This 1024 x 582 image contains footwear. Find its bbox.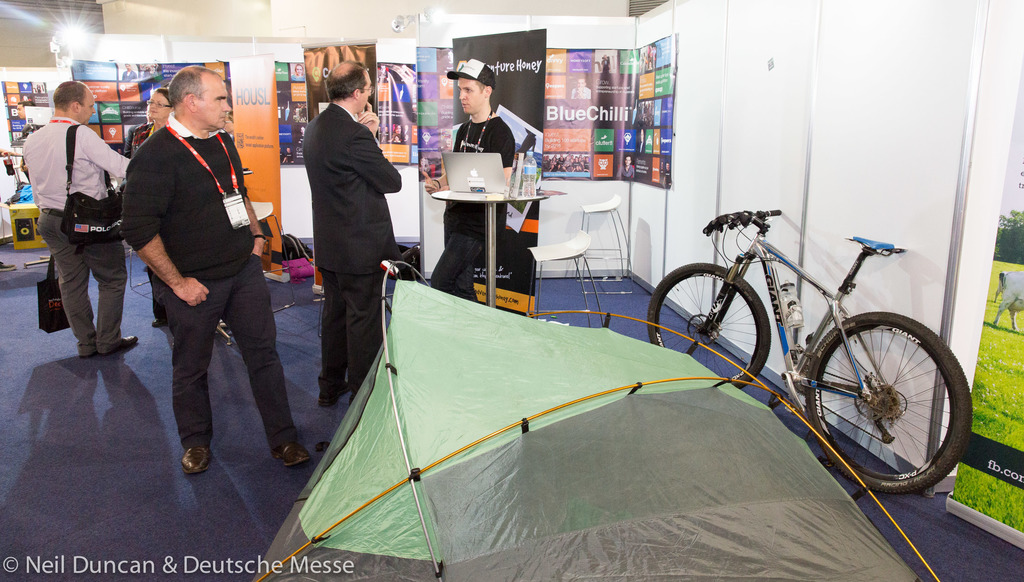
[270,441,310,473].
